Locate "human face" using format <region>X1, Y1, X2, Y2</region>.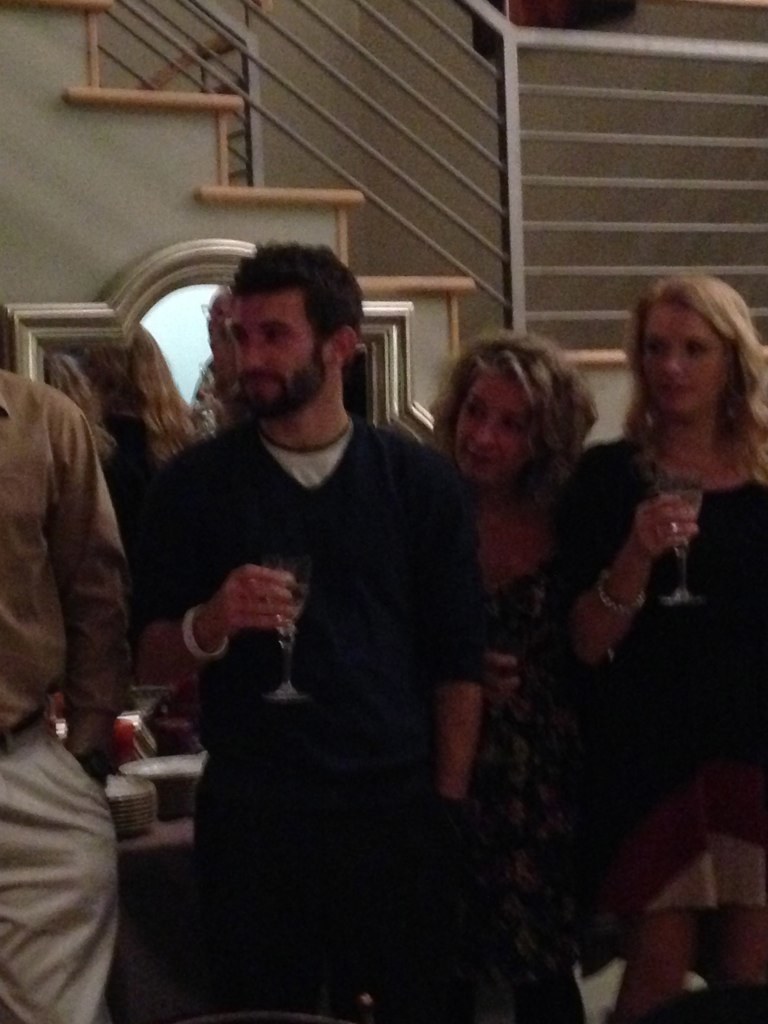
<region>455, 373, 530, 479</region>.
